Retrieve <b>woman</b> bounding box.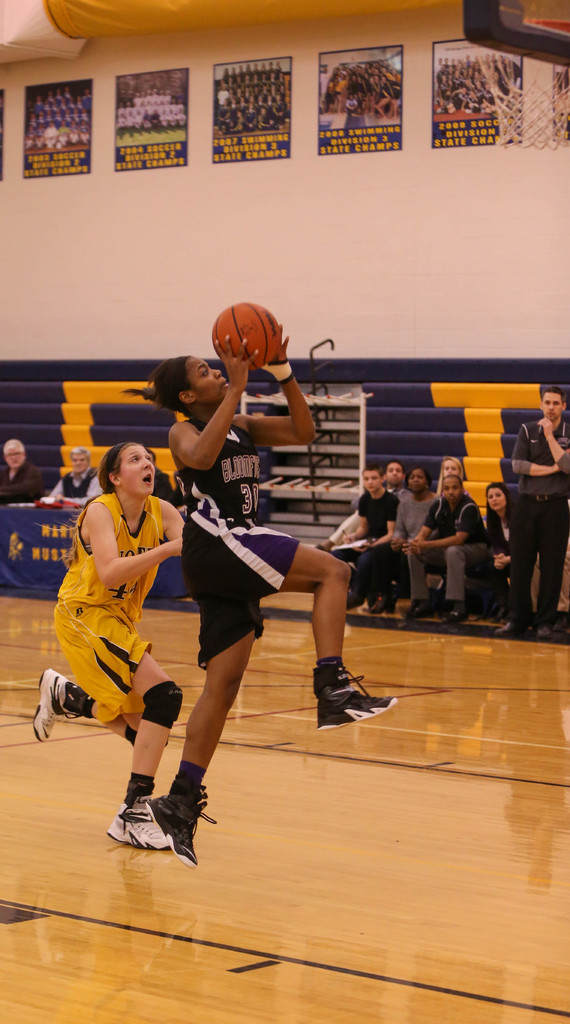
Bounding box: box(431, 453, 473, 511).
